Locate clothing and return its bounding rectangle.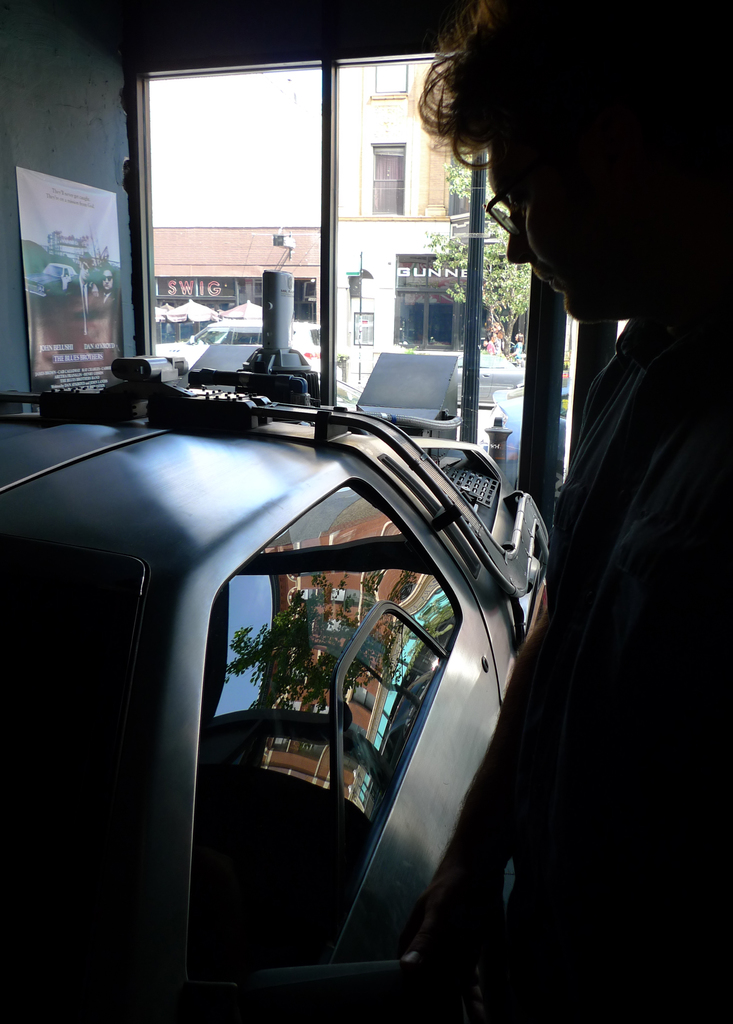
x1=451, y1=241, x2=732, y2=1021.
